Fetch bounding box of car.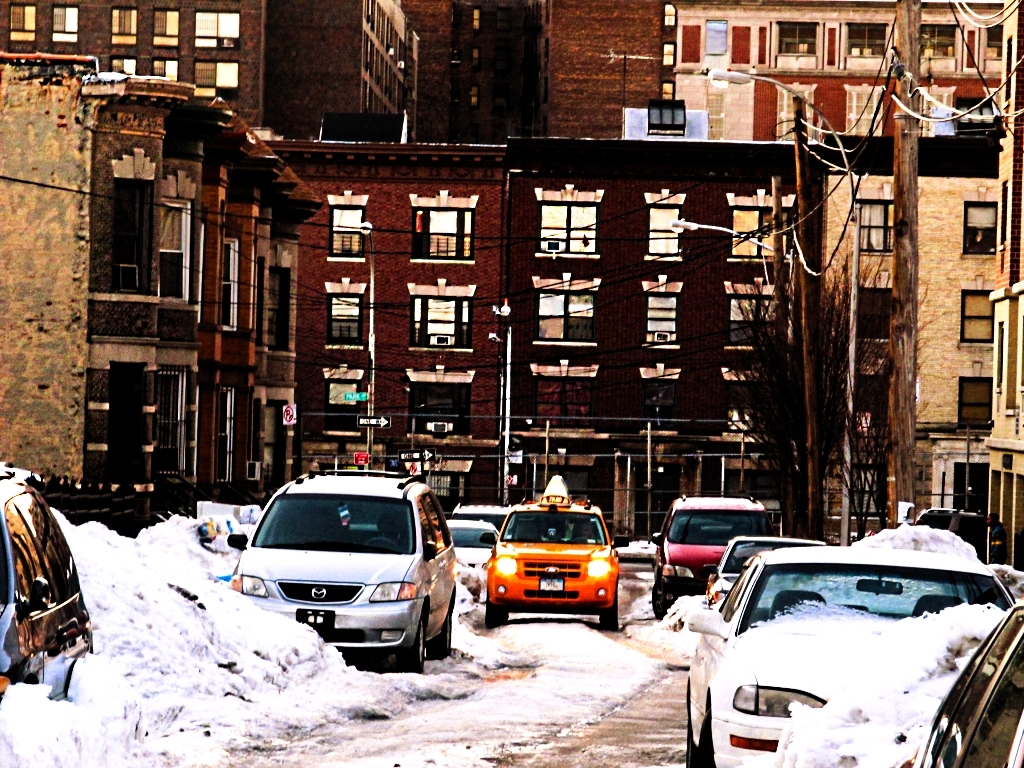
Bbox: Rect(685, 547, 1016, 767).
